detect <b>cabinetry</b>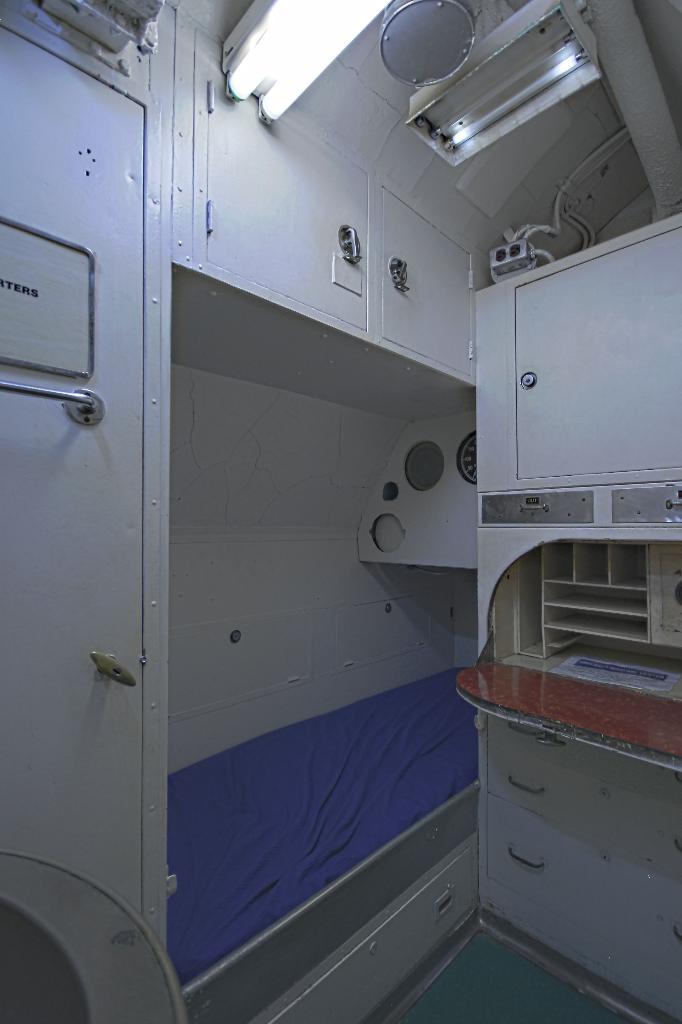
bbox=(451, 614, 670, 977)
